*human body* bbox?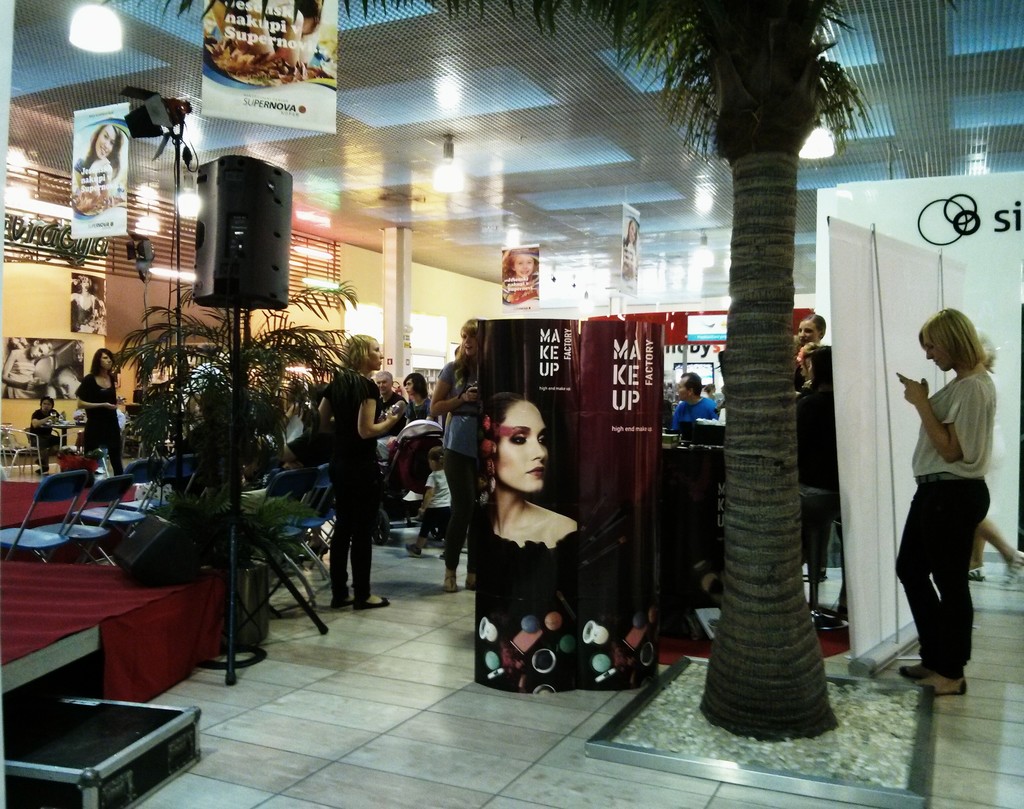
79/346/129/458
